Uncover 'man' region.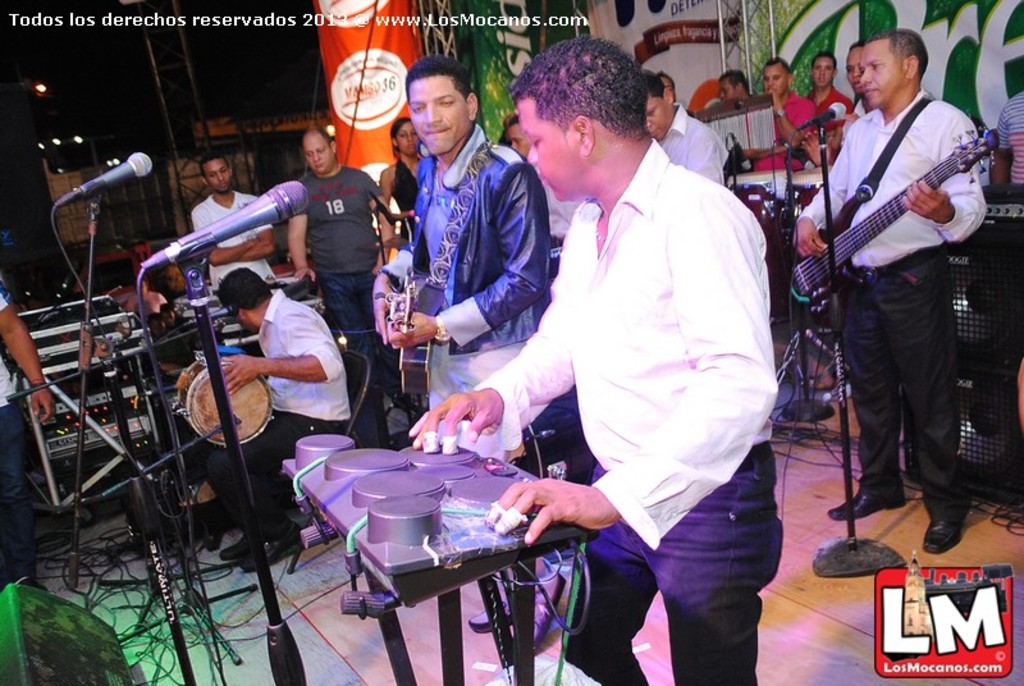
Uncovered: pyautogui.locateOnScreen(471, 37, 790, 667).
